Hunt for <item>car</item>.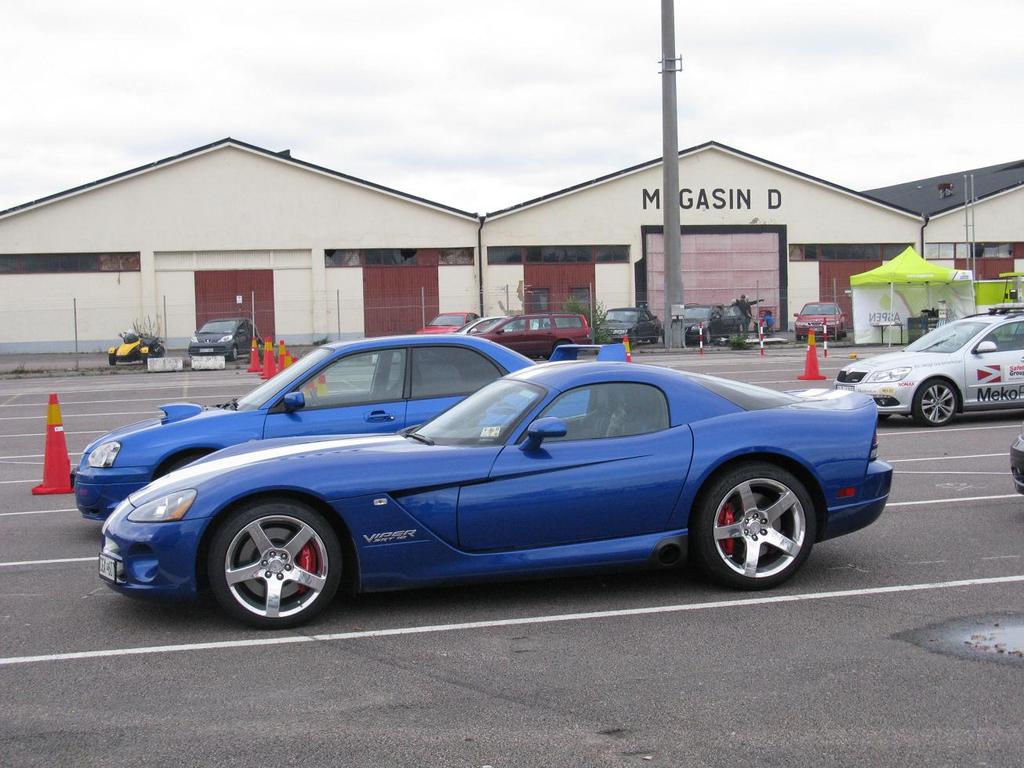
Hunted down at region(479, 313, 592, 361).
